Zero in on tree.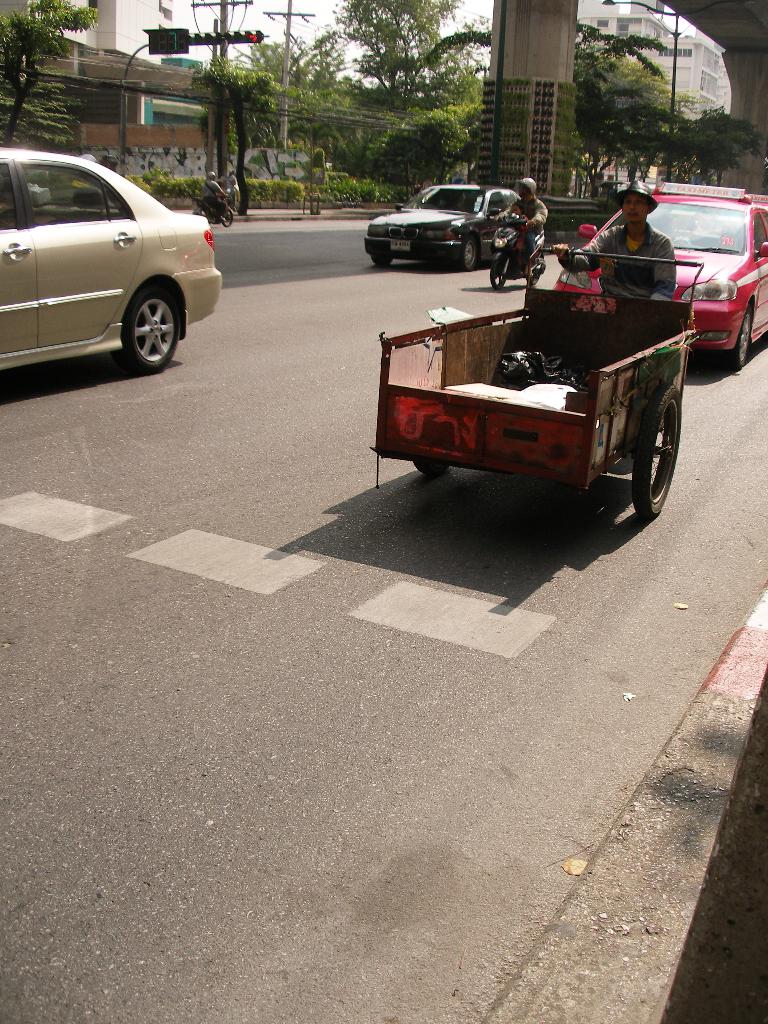
Zeroed in: x1=0, y1=1, x2=97, y2=153.
